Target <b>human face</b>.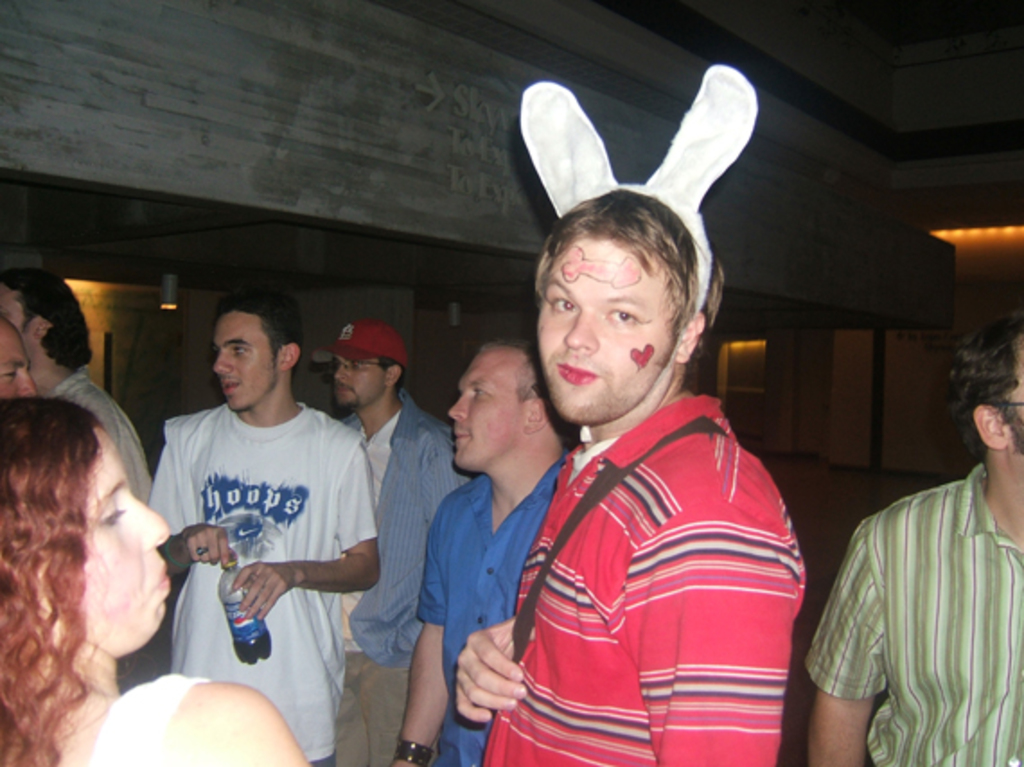
Target region: 334,357,386,413.
